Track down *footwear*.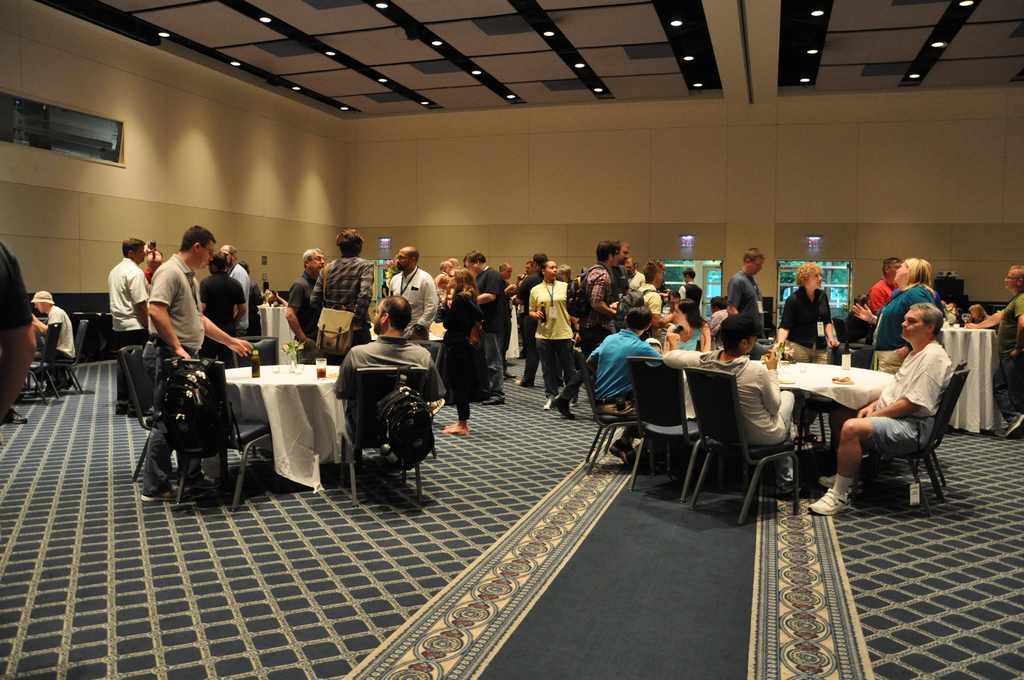
Tracked to x1=423, y1=398, x2=449, y2=414.
